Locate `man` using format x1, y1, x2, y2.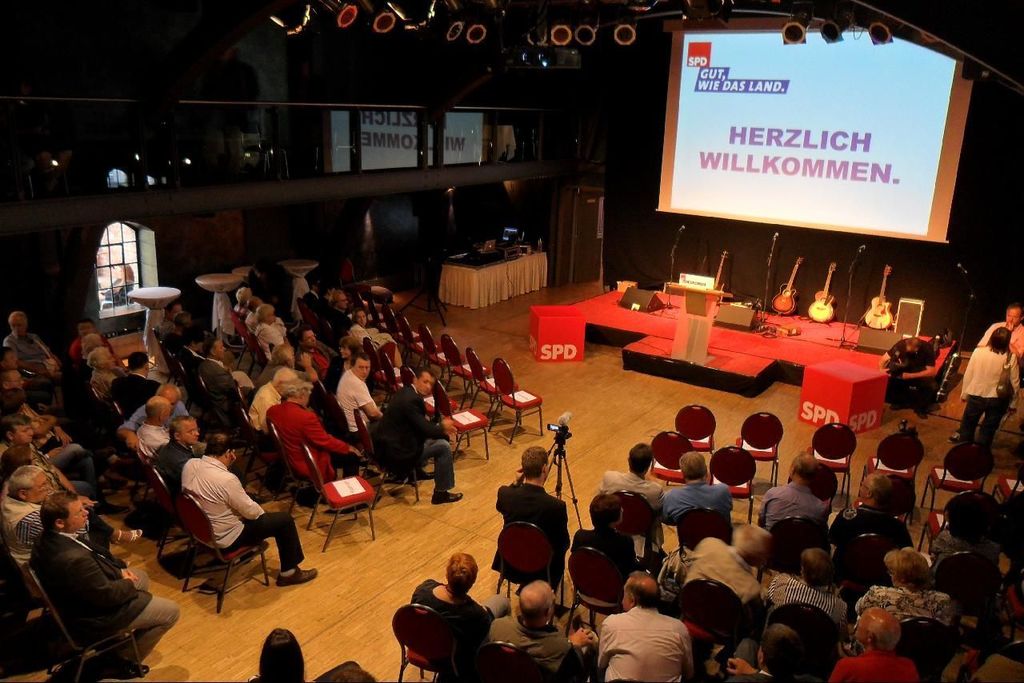
726, 622, 802, 682.
